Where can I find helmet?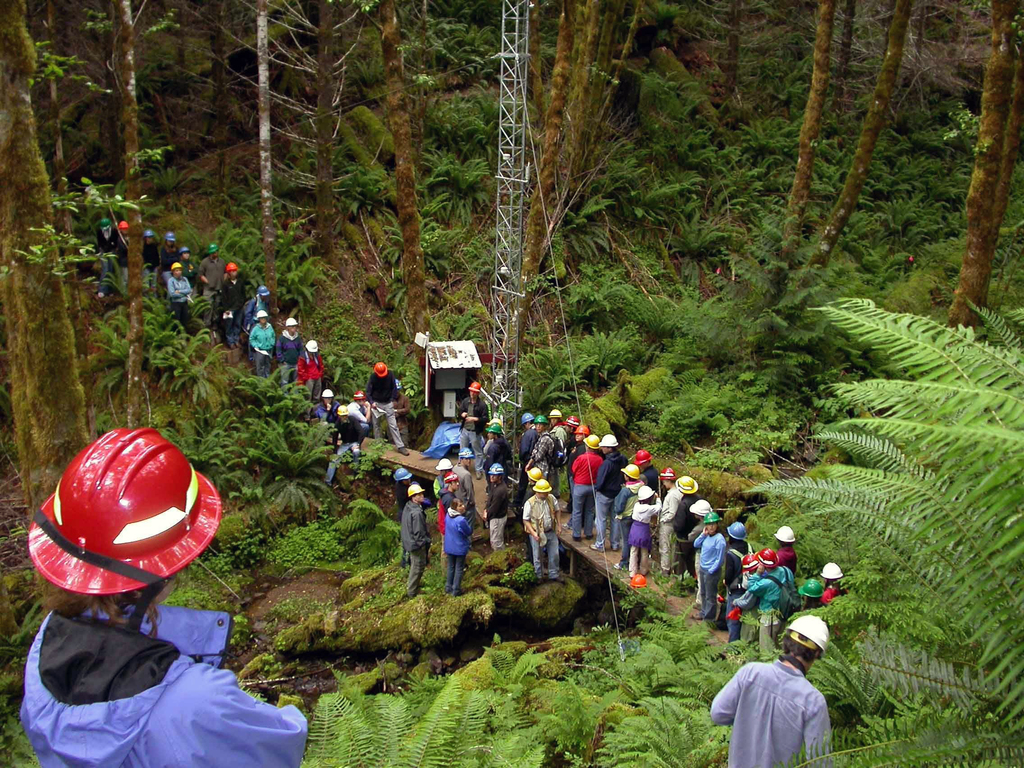
You can find it at [786, 614, 830, 656].
